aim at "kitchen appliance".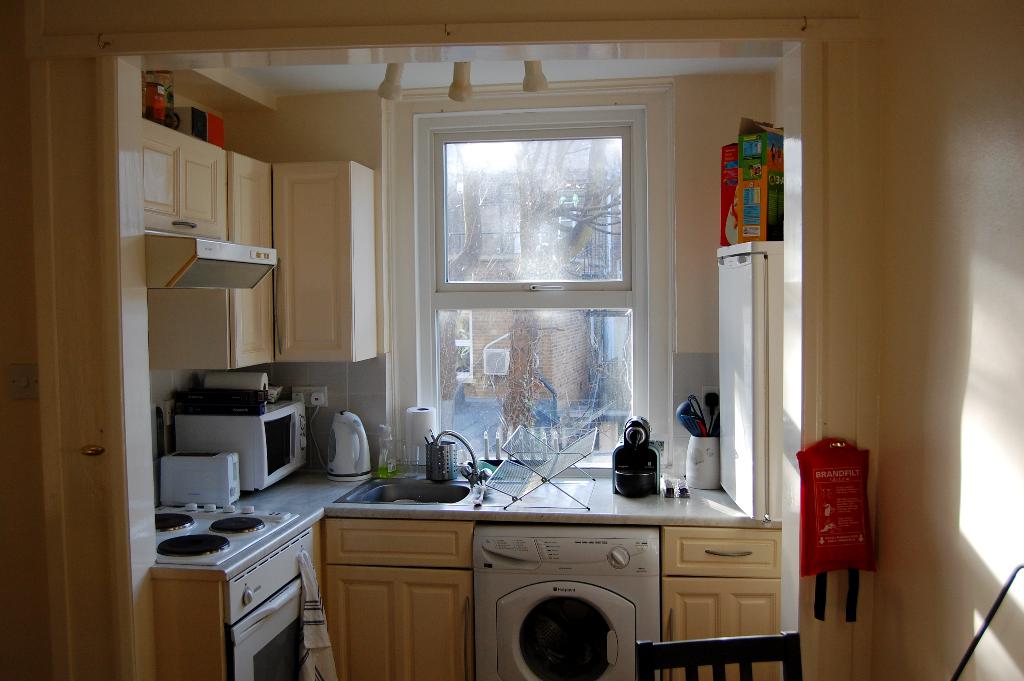
Aimed at 716:240:788:522.
